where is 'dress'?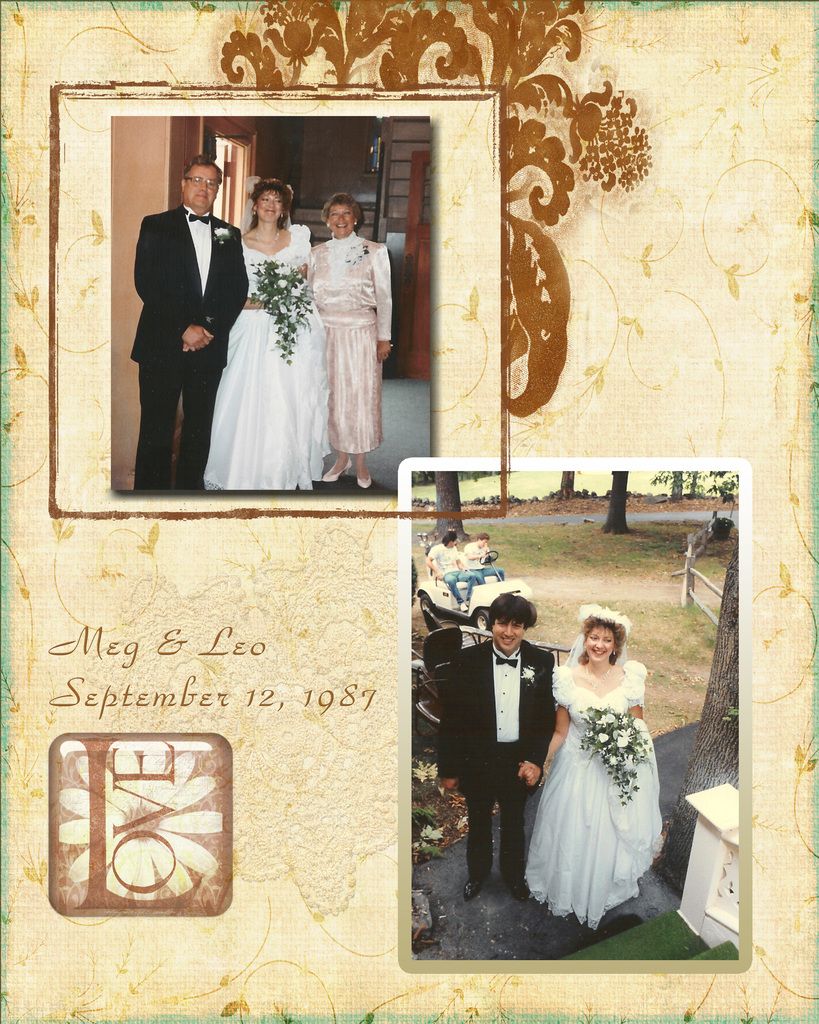
box=[202, 223, 330, 490].
